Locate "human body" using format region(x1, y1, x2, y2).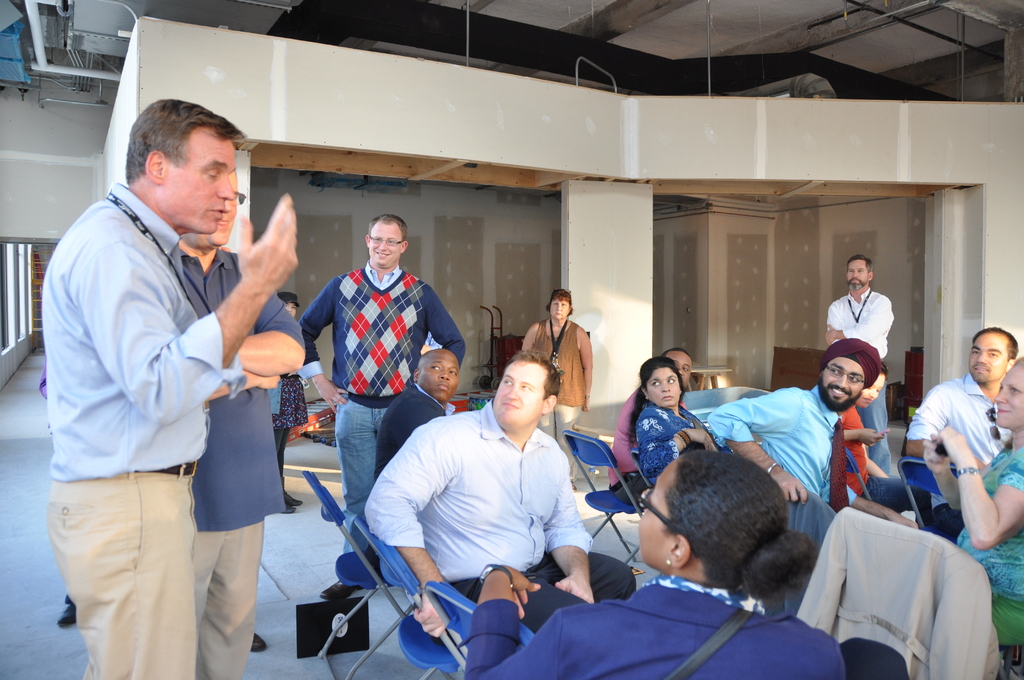
region(369, 344, 467, 485).
